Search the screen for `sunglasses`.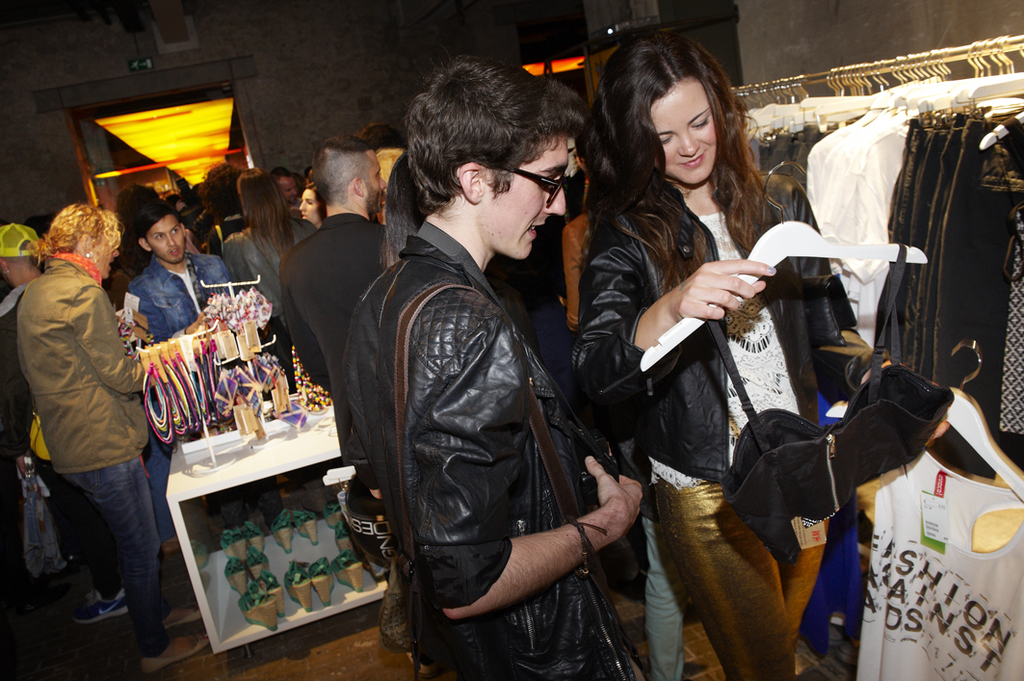
Found at select_region(451, 157, 565, 207).
